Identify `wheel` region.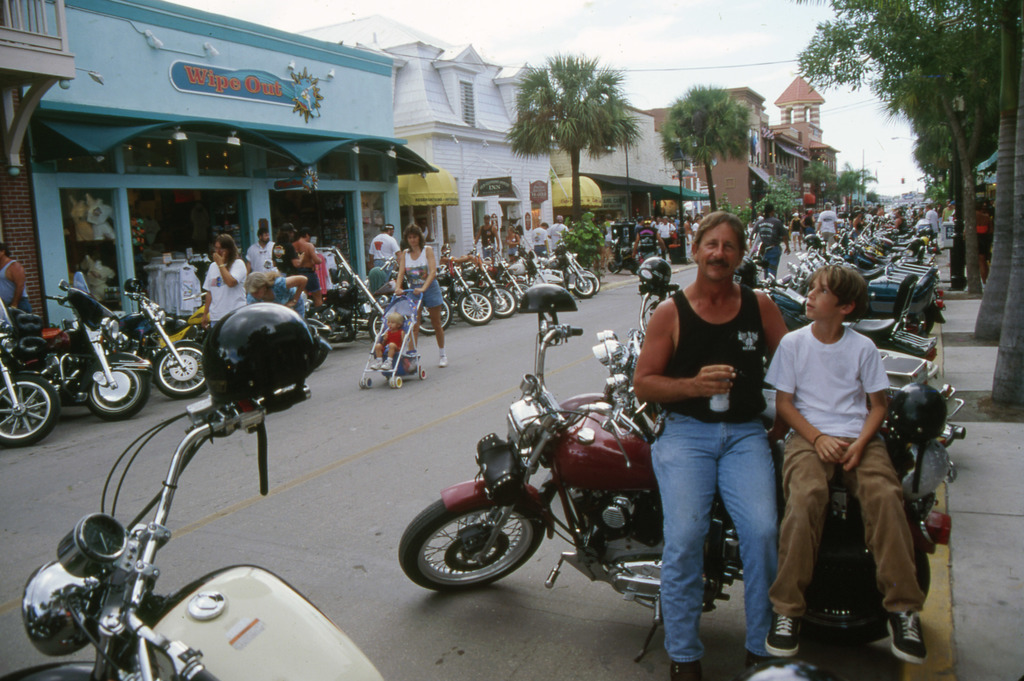
Region: [607,260,620,273].
